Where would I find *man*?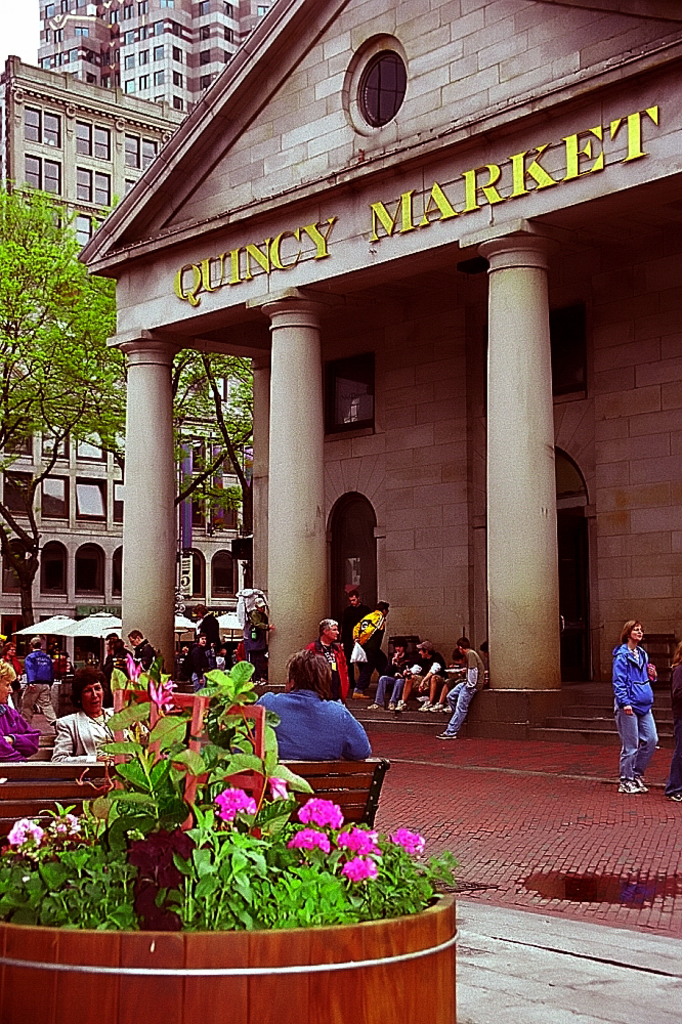
At crop(429, 643, 487, 740).
